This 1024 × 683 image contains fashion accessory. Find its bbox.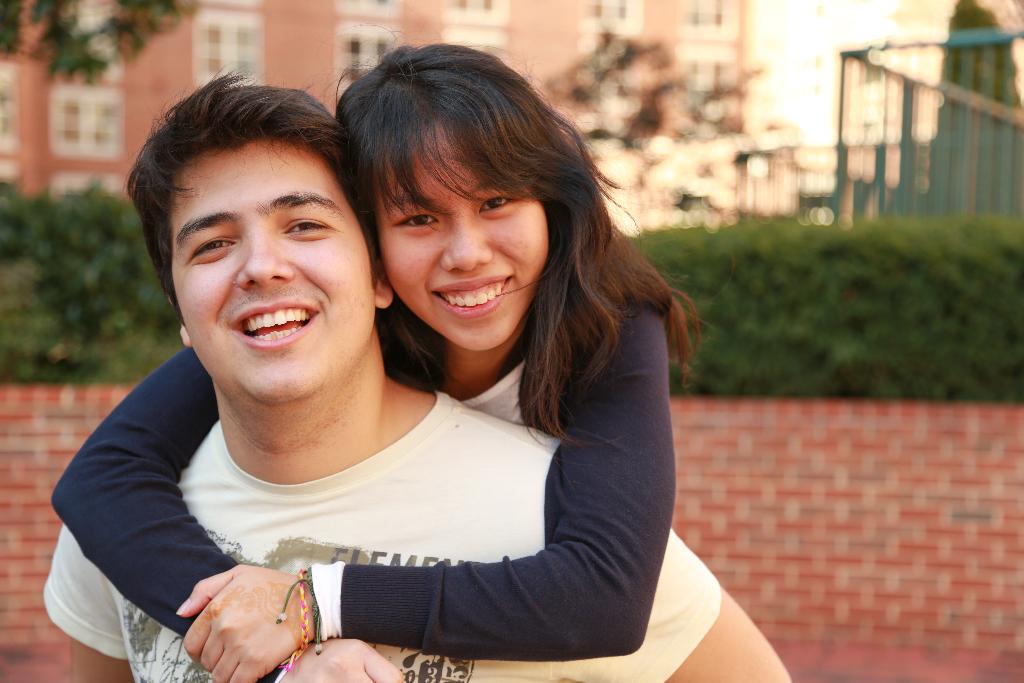
locate(275, 565, 324, 658).
